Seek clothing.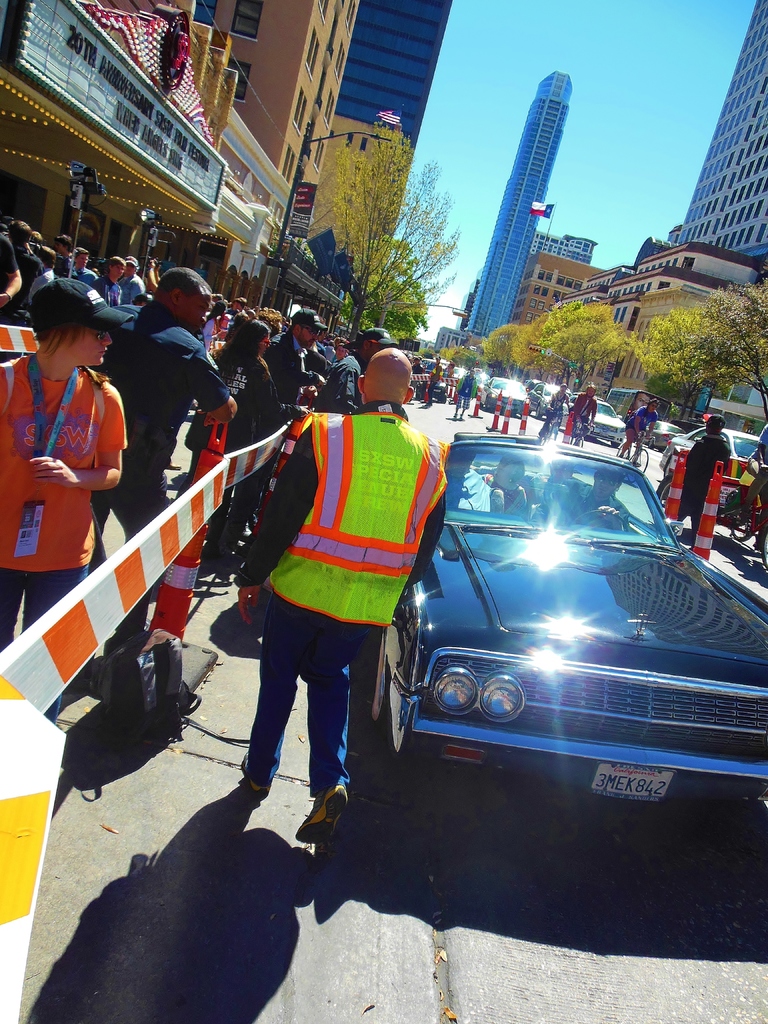
(x1=0, y1=344, x2=121, y2=728).
